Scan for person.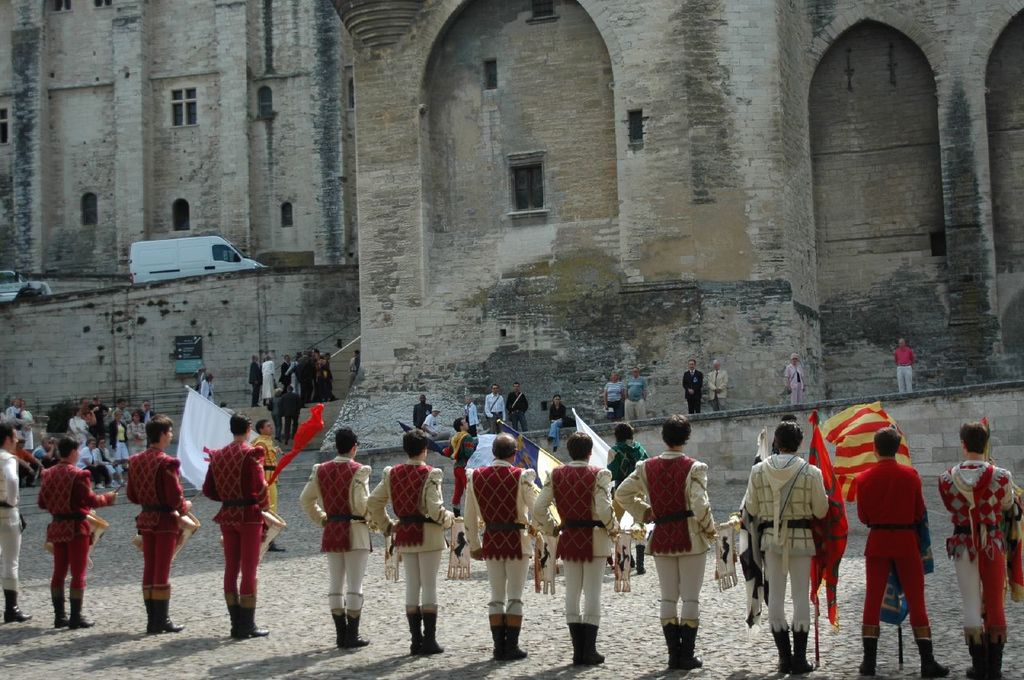
Scan result: (x1=460, y1=436, x2=541, y2=660).
